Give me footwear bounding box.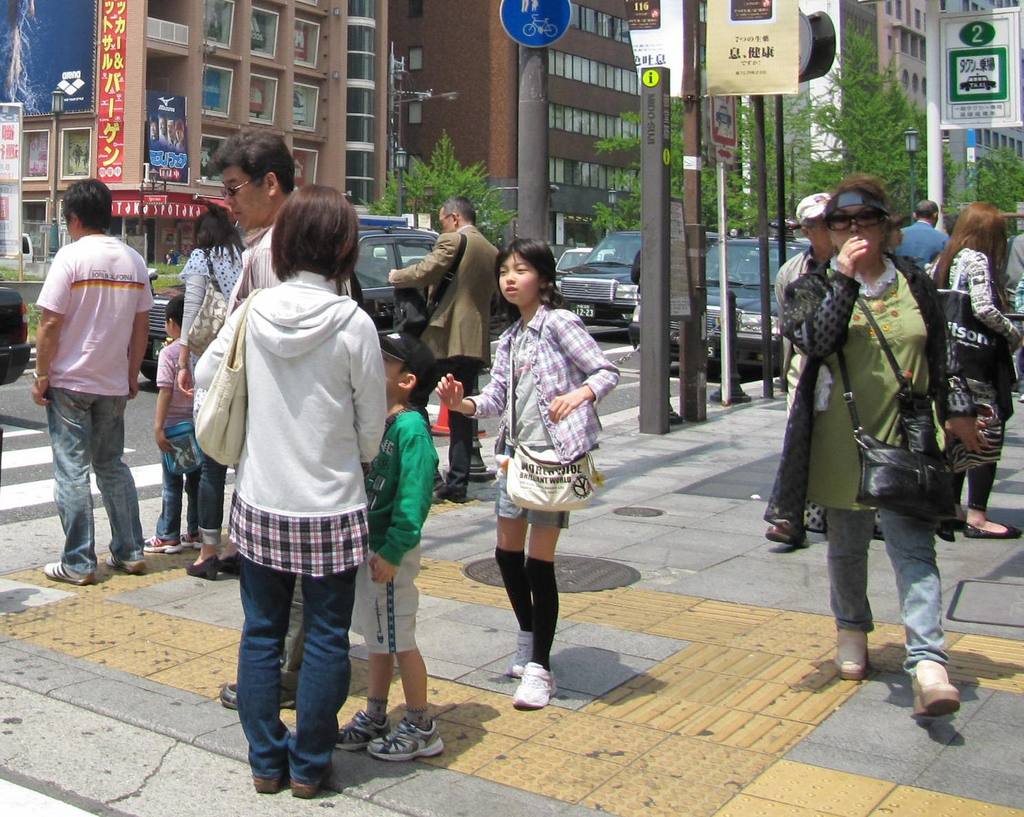
crop(185, 554, 220, 581).
